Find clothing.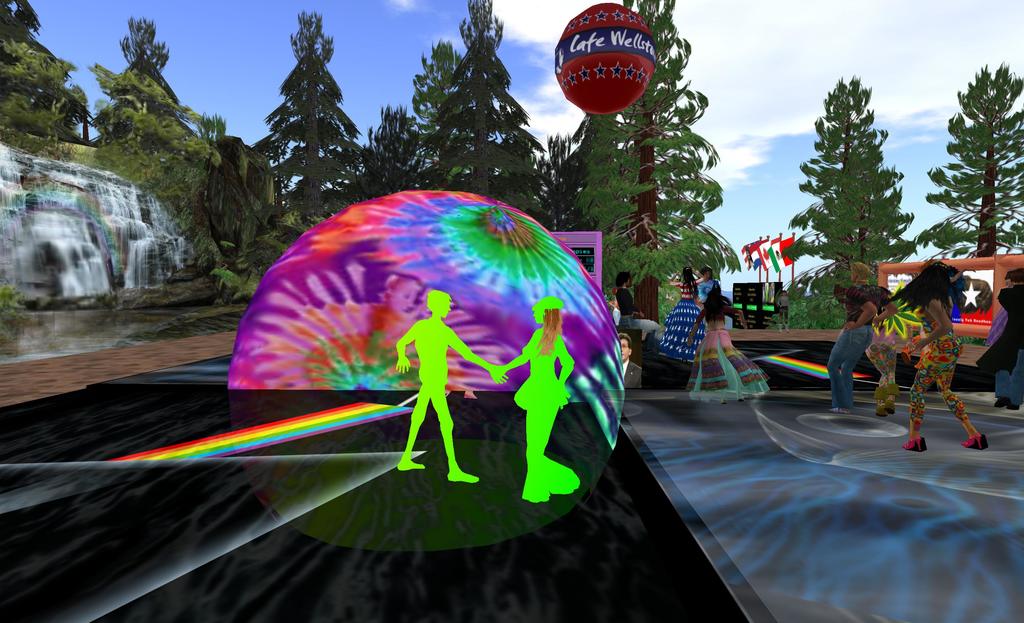
{"x1": 614, "y1": 291, "x2": 659, "y2": 332}.
